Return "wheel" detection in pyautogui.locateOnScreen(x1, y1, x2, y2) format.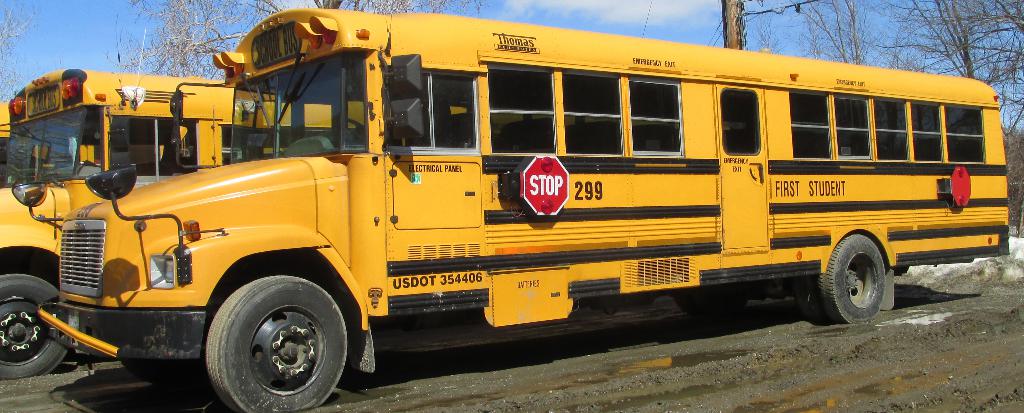
pyautogui.locateOnScreen(190, 273, 350, 394).
